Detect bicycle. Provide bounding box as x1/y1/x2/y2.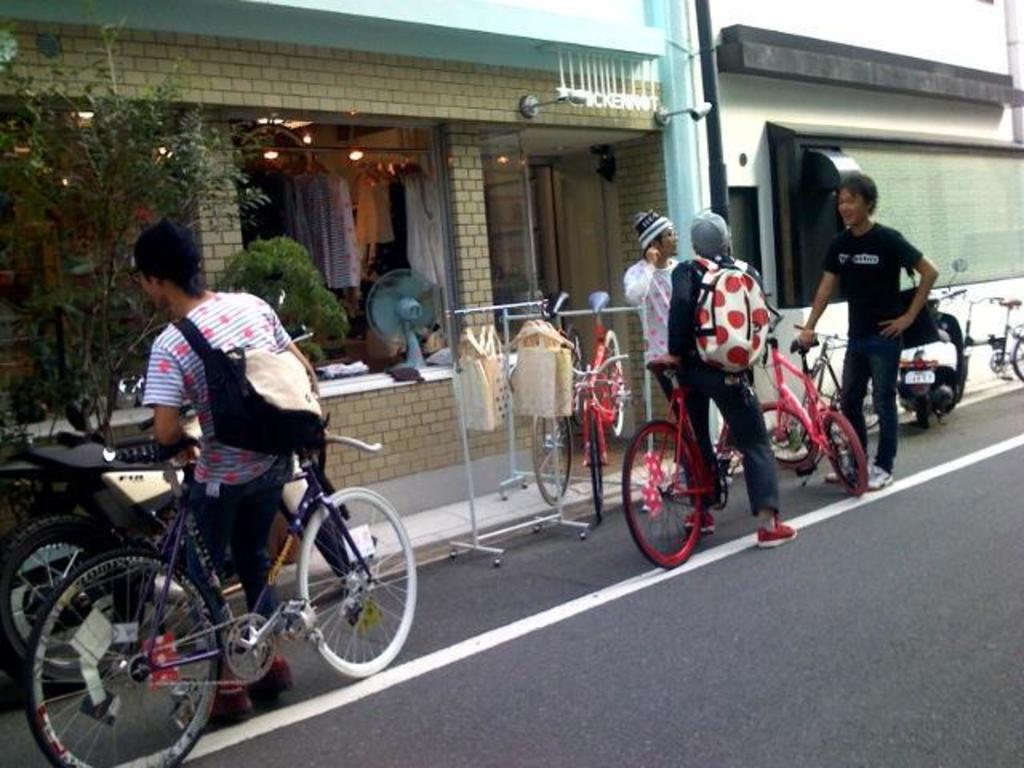
29/395/426/766.
